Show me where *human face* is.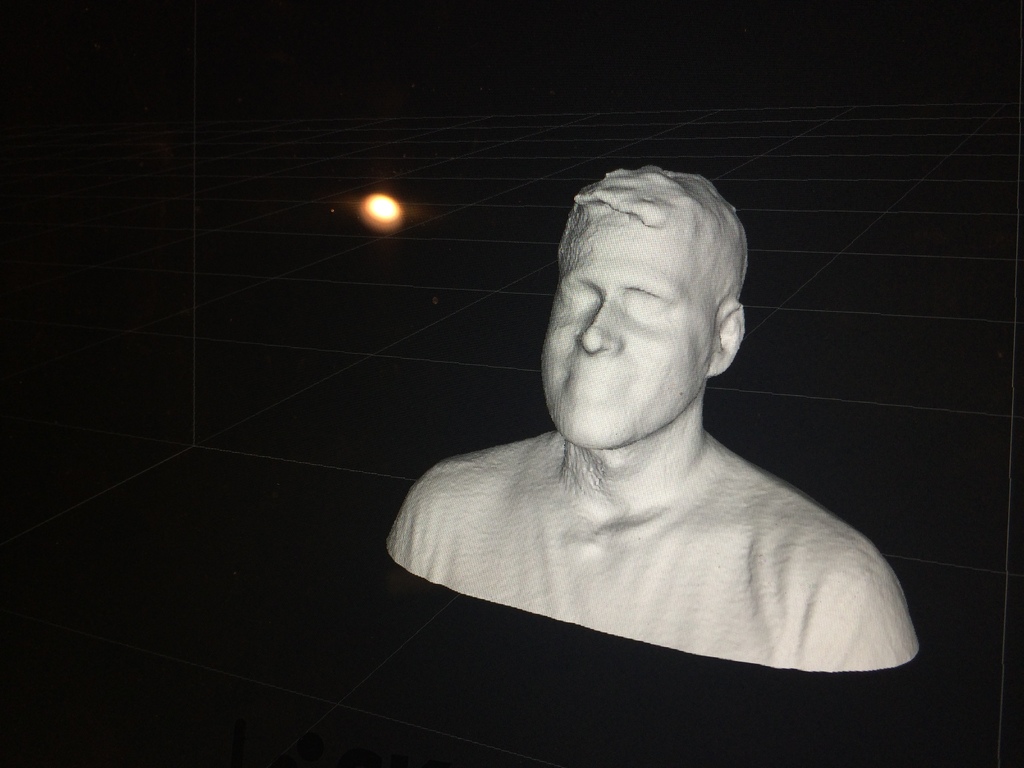
*human face* is at (534, 214, 710, 455).
